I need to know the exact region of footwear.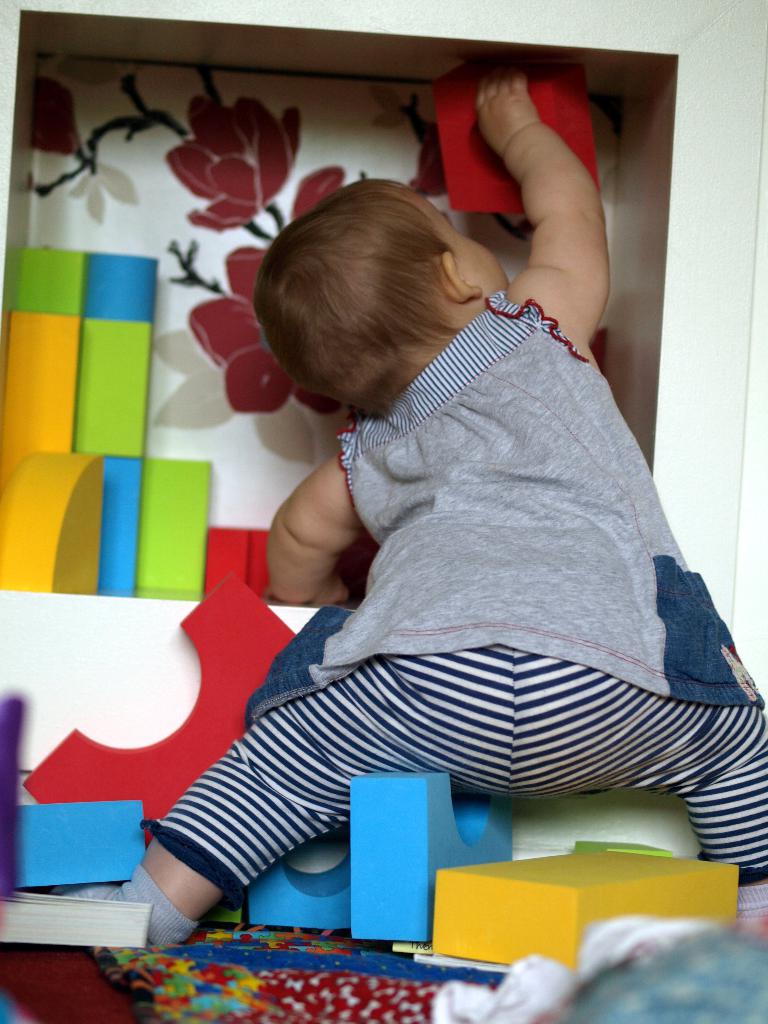
Region: pyautogui.locateOnScreen(46, 862, 199, 948).
